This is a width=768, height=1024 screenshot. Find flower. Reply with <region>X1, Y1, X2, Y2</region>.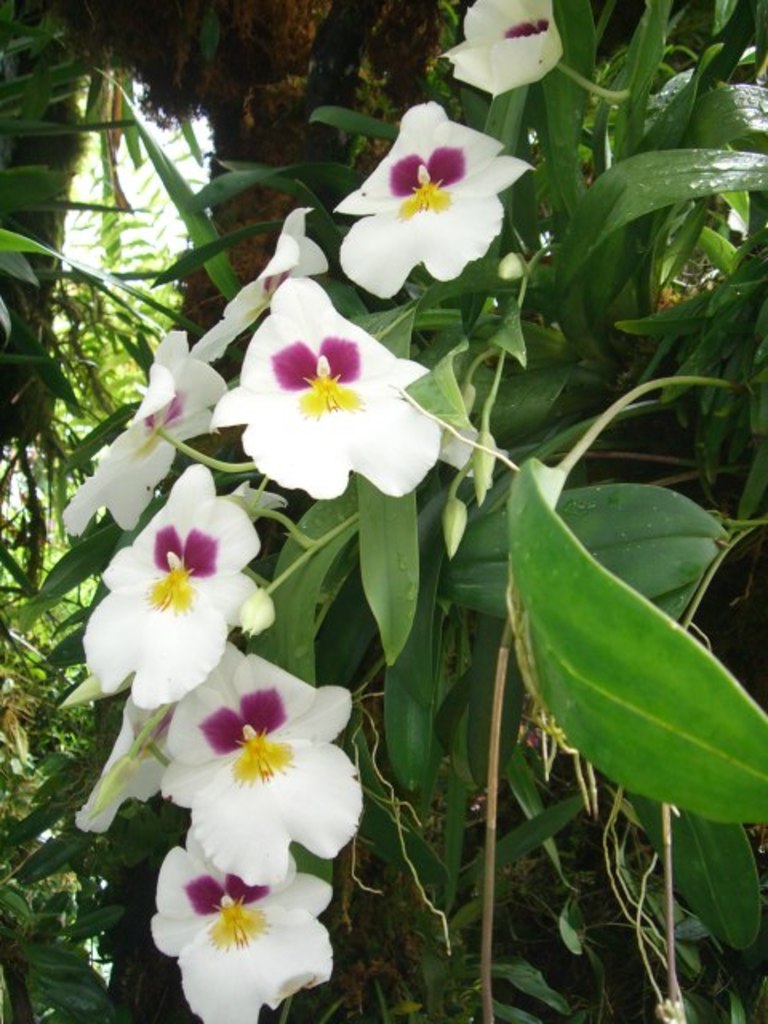
<region>158, 648, 371, 890</region>.
